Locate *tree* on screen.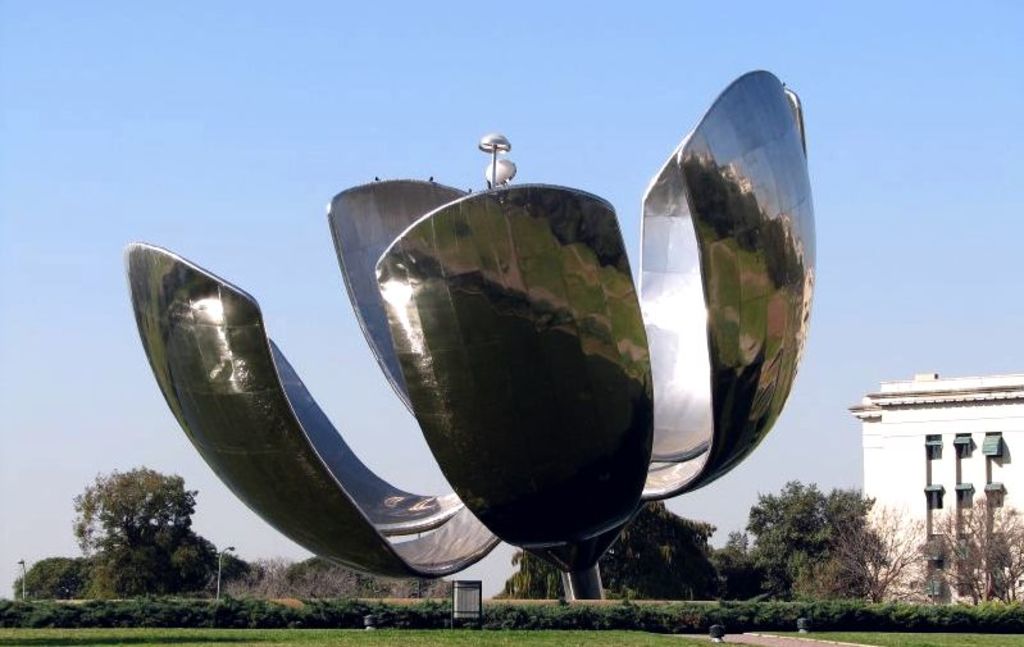
On screen at (left=497, top=487, right=714, bottom=602).
